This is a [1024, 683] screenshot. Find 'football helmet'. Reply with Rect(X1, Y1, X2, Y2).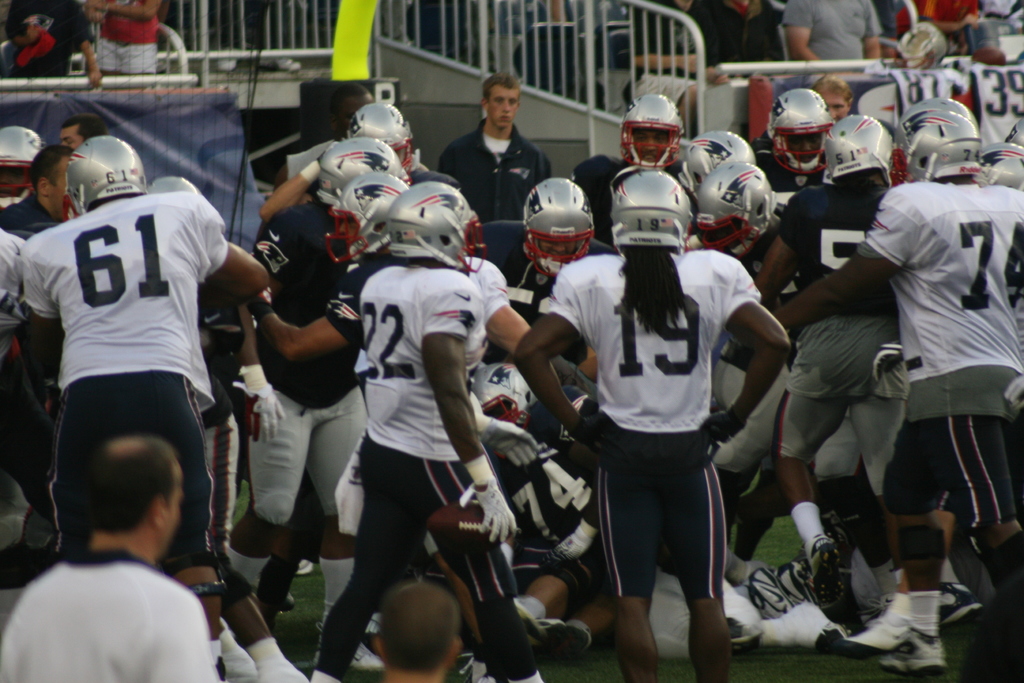
Rect(474, 344, 532, 443).
